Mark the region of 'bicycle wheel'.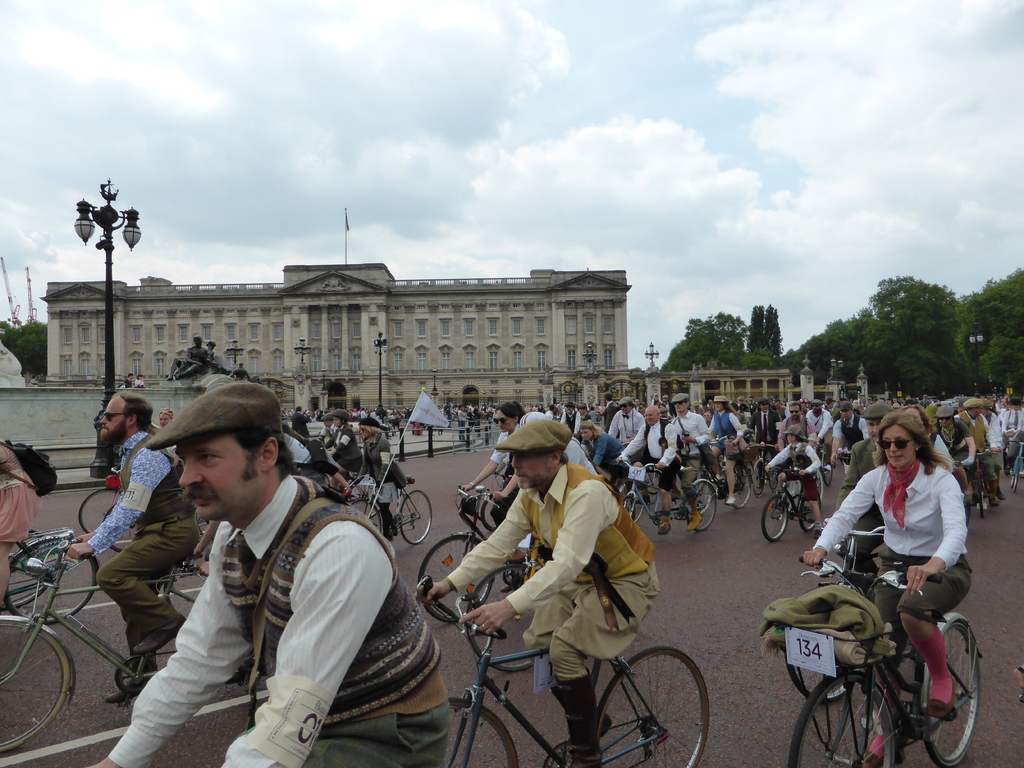
Region: 77,490,123,532.
